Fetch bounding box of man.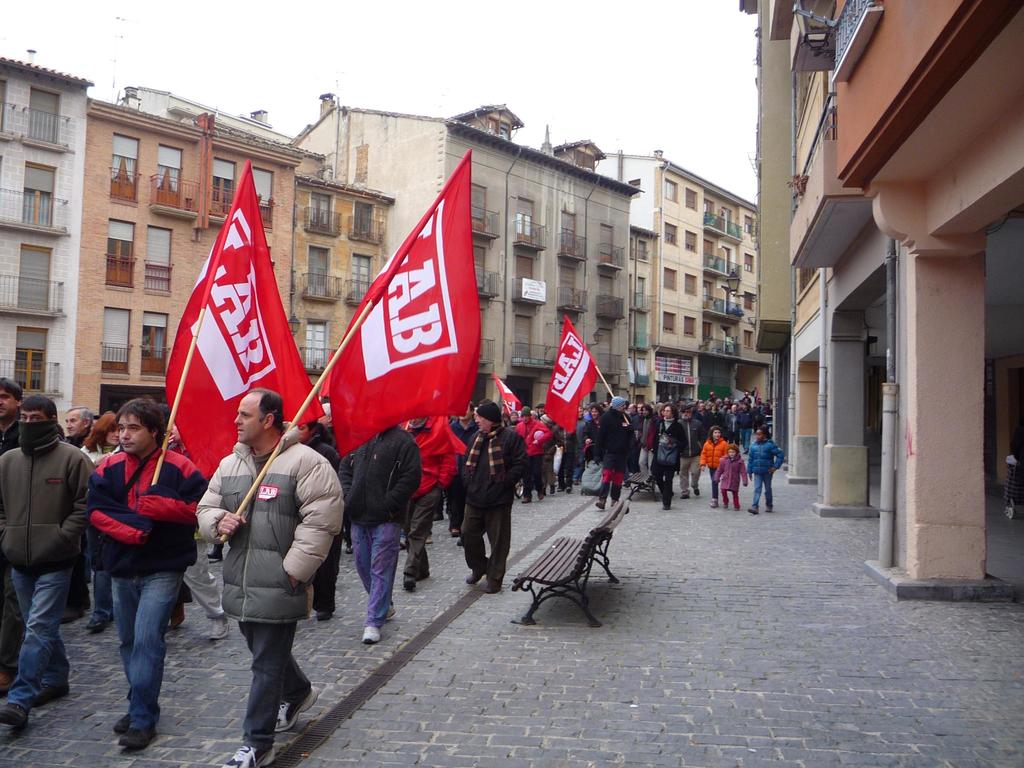
Bbox: {"left": 0, "top": 379, "right": 22, "bottom": 691}.
